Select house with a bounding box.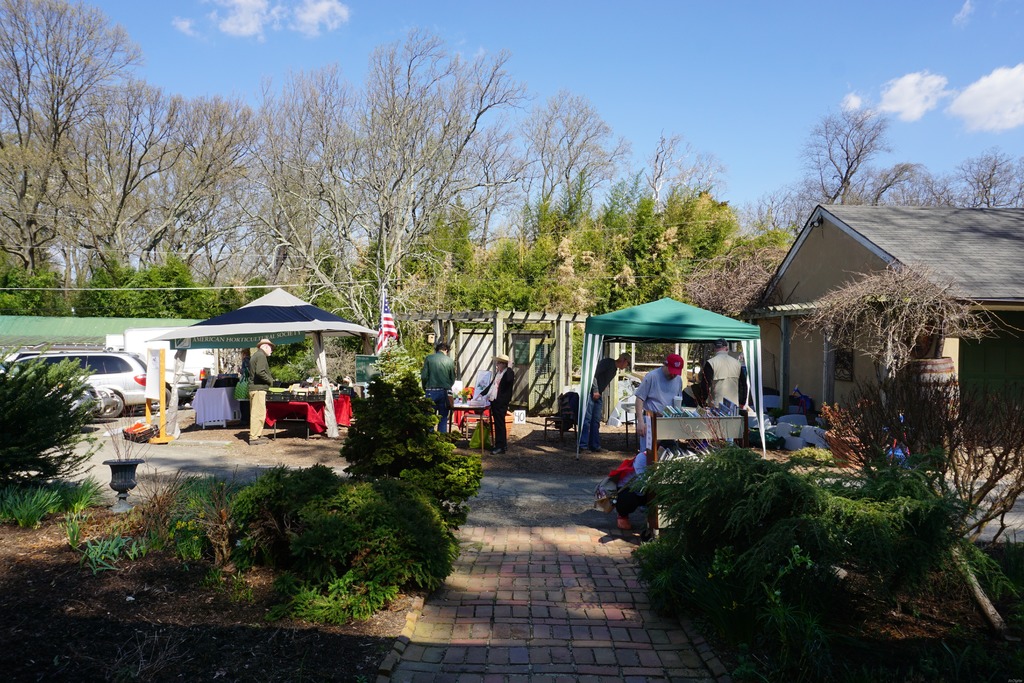
select_region(728, 197, 1016, 468).
